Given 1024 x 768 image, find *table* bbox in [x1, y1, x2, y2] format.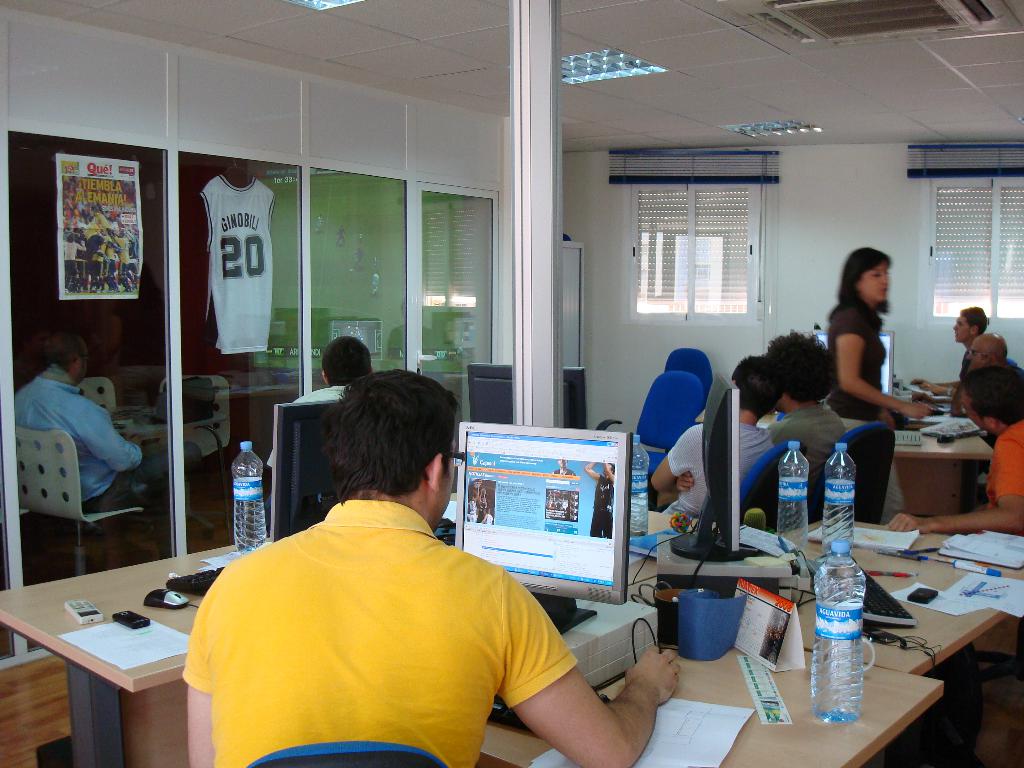
[0, 539, 241, 765].
